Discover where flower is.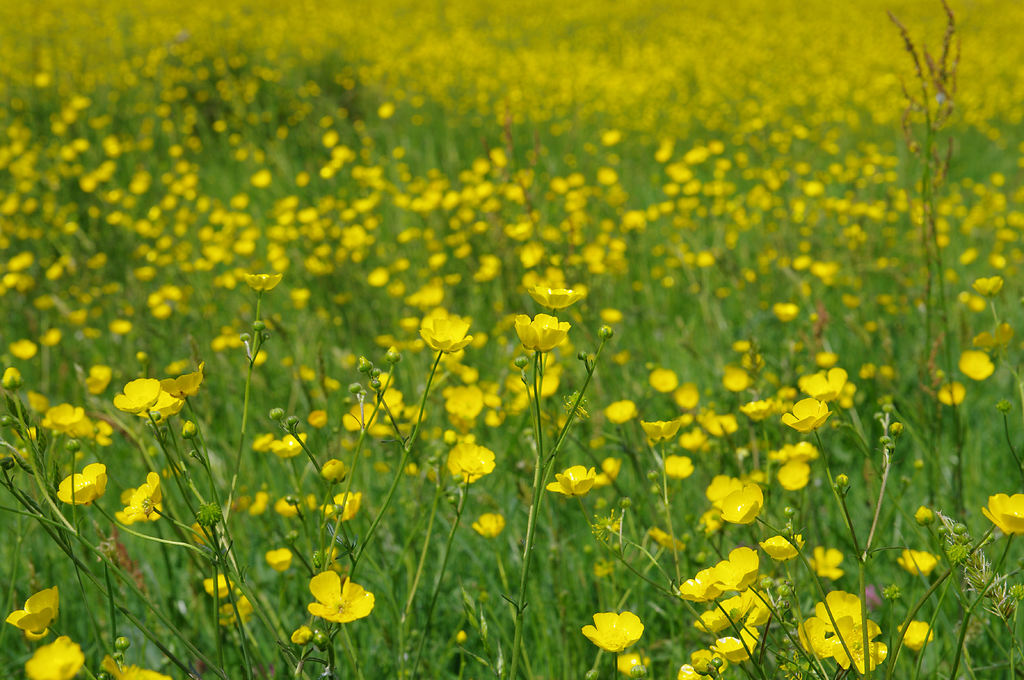
Discovered at (783, 441, 814, 463).
